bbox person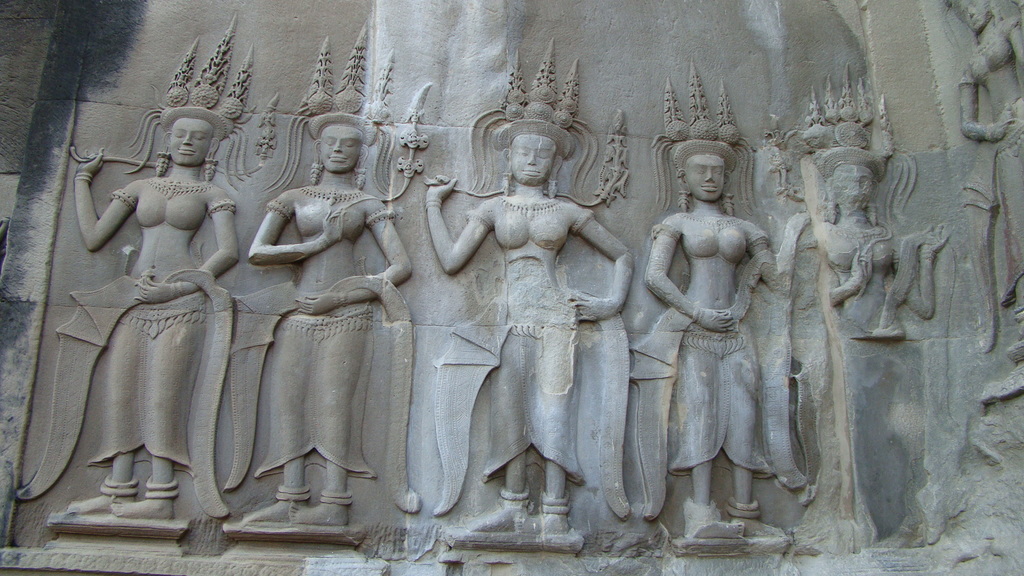
758,130,949,559
